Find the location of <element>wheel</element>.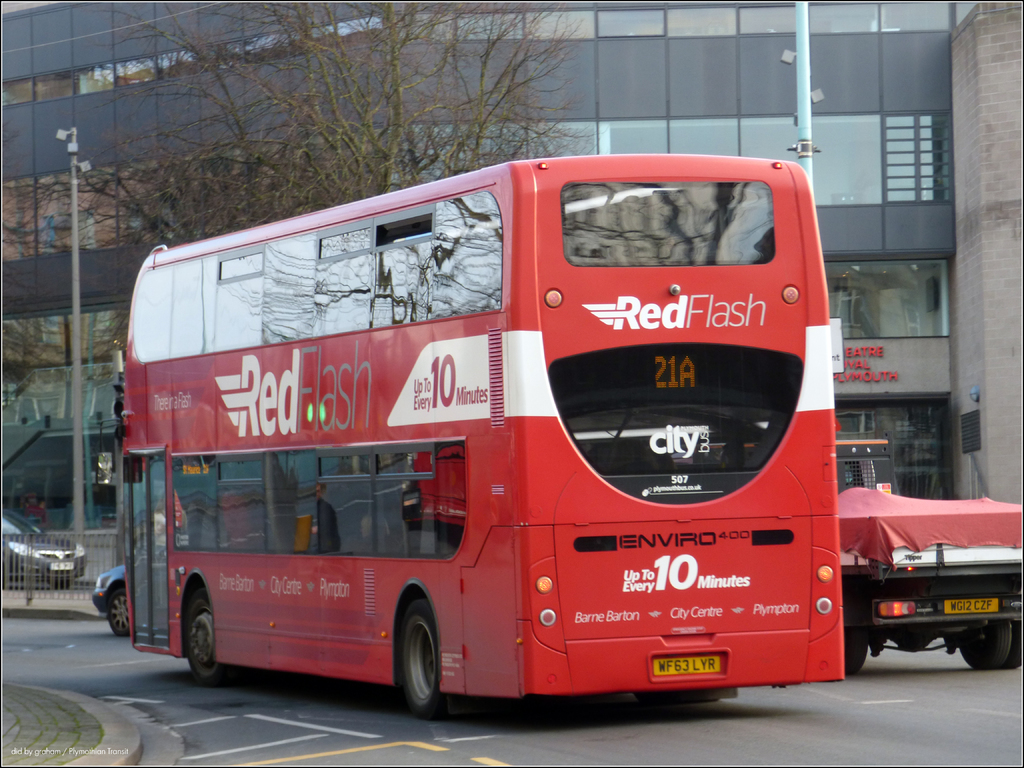
Location: crop(394, 610, 456, 712).
